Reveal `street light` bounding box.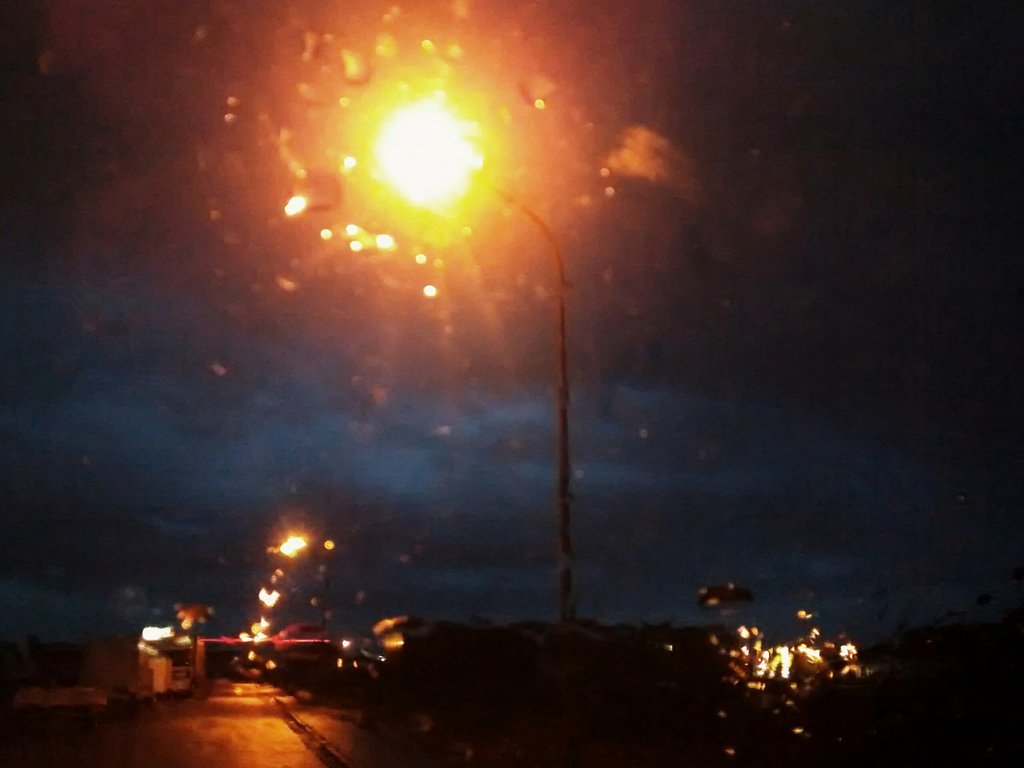
Revealed: x1=334 y1=61 x2=606 y2=637.
